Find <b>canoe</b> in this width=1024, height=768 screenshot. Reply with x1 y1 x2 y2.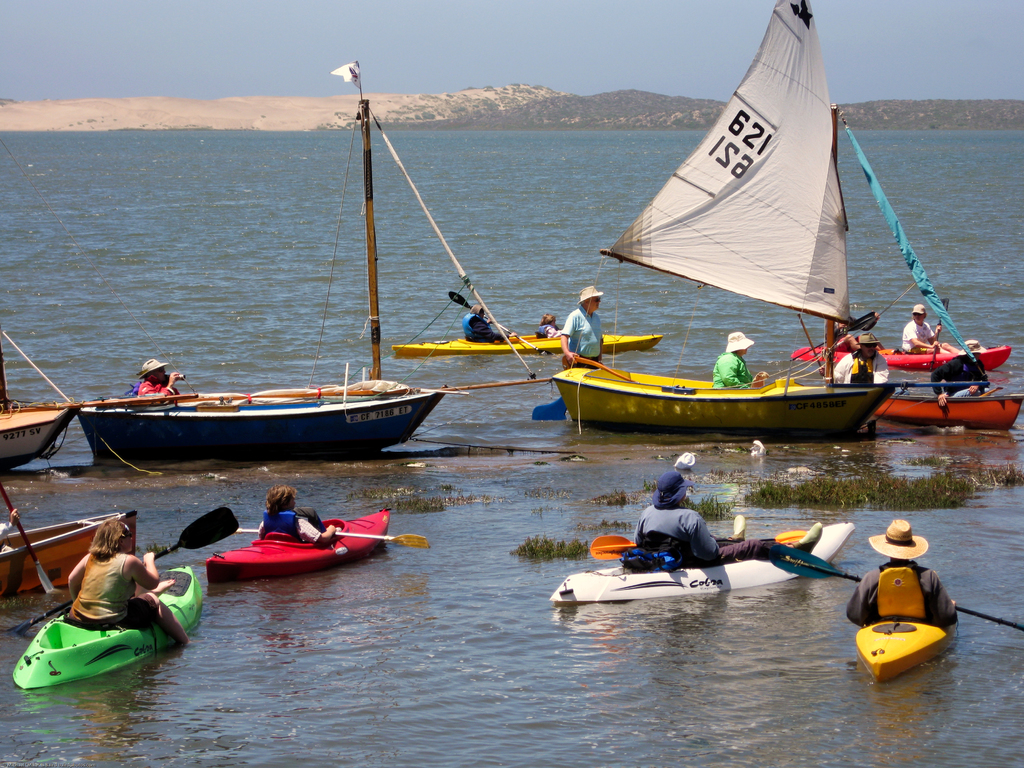
15 563 205 692.
